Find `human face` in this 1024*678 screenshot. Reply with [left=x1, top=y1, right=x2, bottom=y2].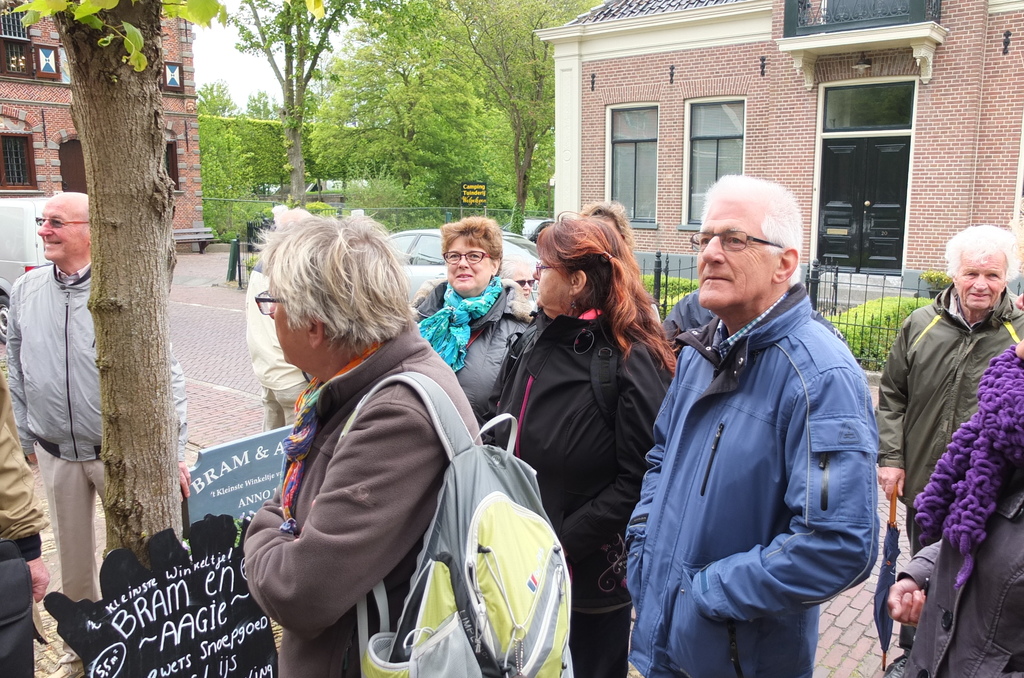
[left=37, top=200, right=91, bottom=262].
